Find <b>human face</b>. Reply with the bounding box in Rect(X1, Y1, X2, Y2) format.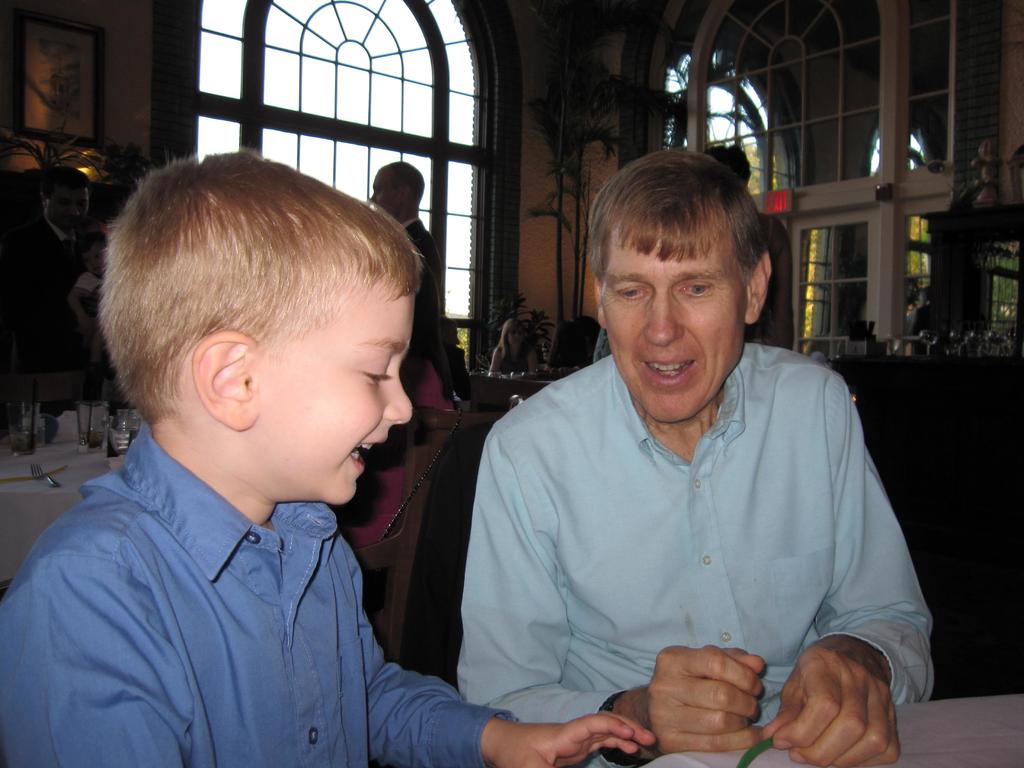
Rect(366, 175, 395, 209).
